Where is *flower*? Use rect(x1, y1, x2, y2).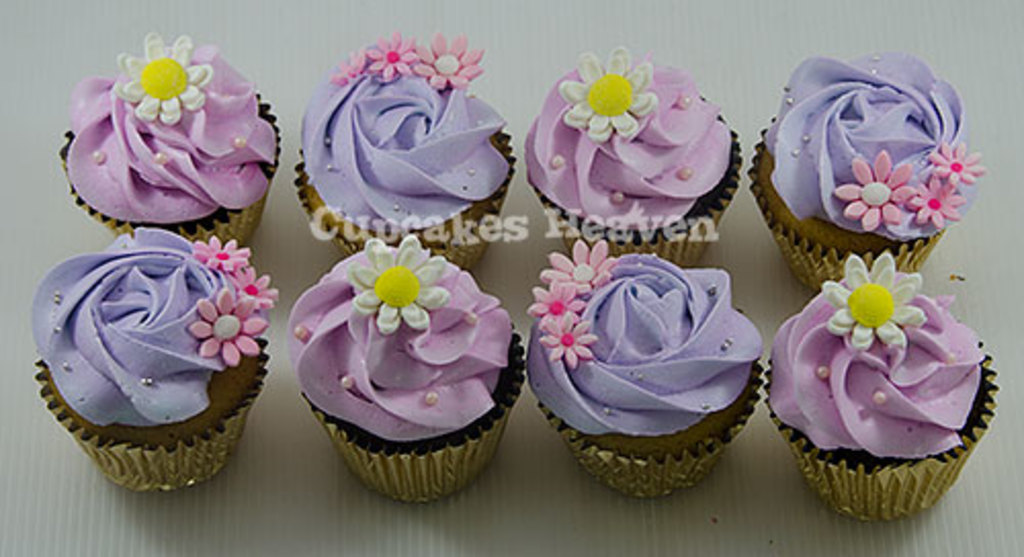
rect(911, 172, 967, 229).
